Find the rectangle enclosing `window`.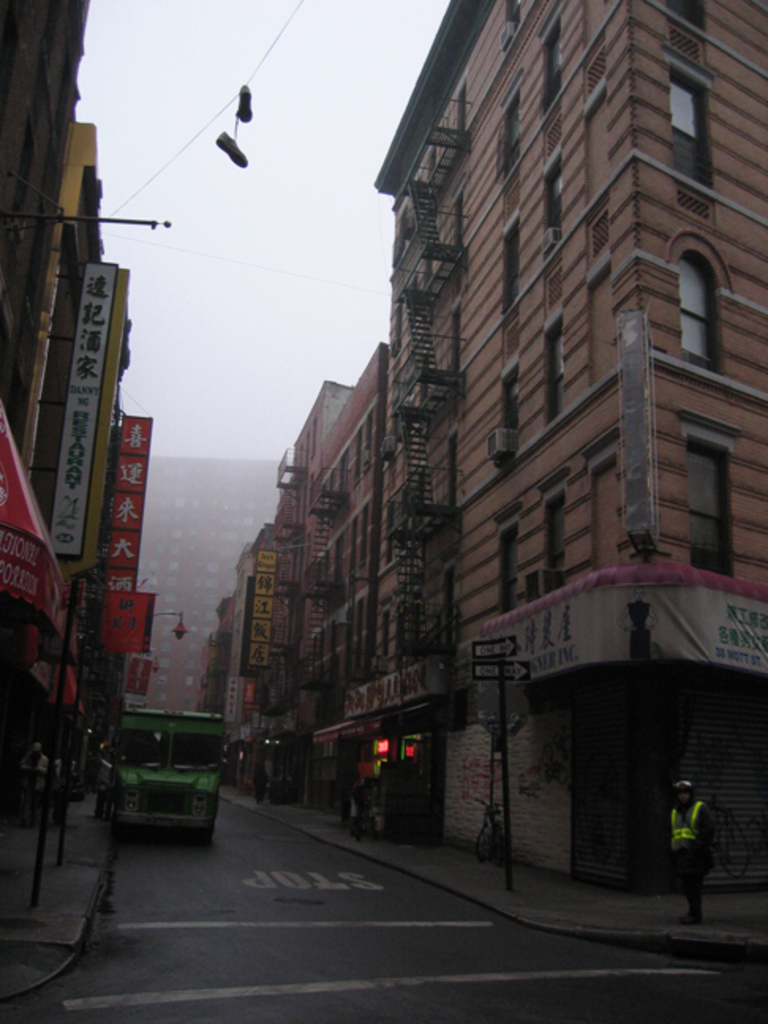
(667,231,735,368).
